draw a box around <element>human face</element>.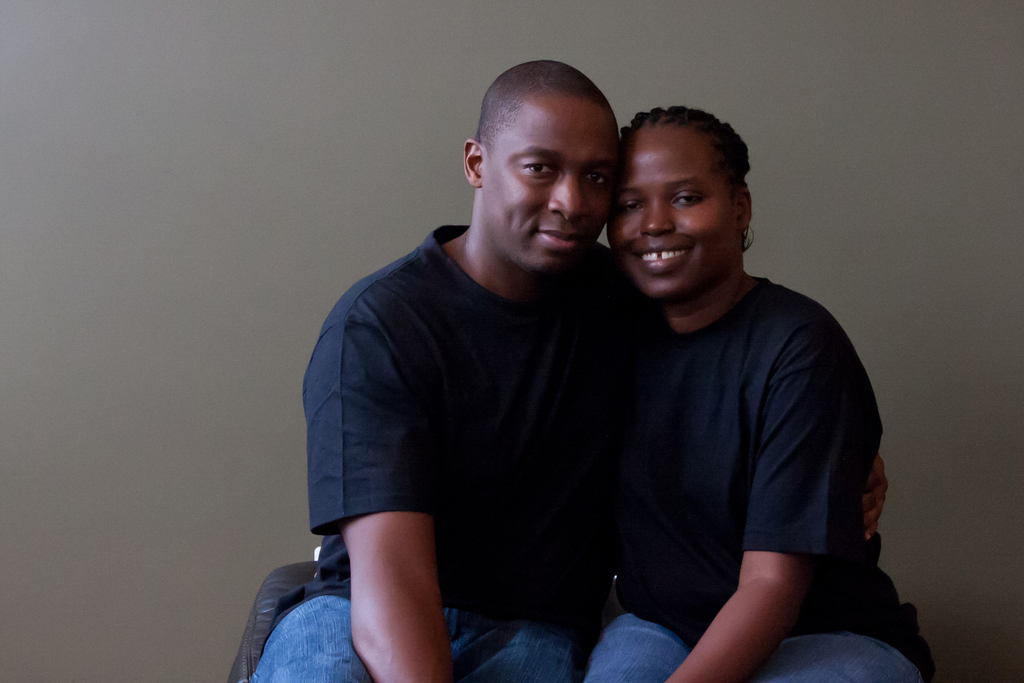
locate(603, 126, 738, 275).
